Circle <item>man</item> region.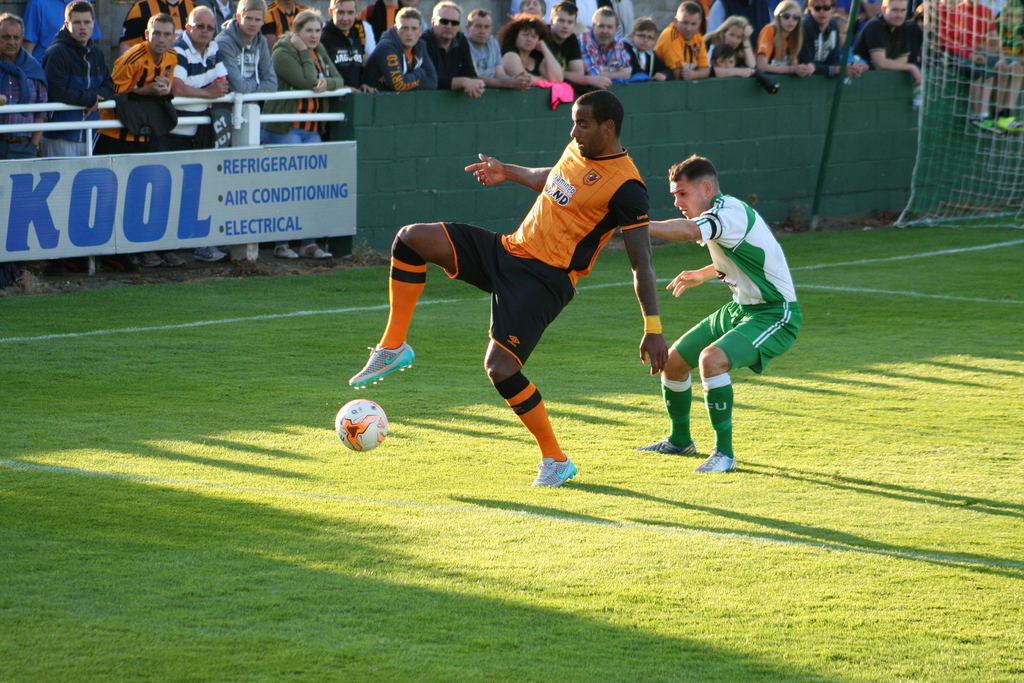
Region: 320:0:376:94.
